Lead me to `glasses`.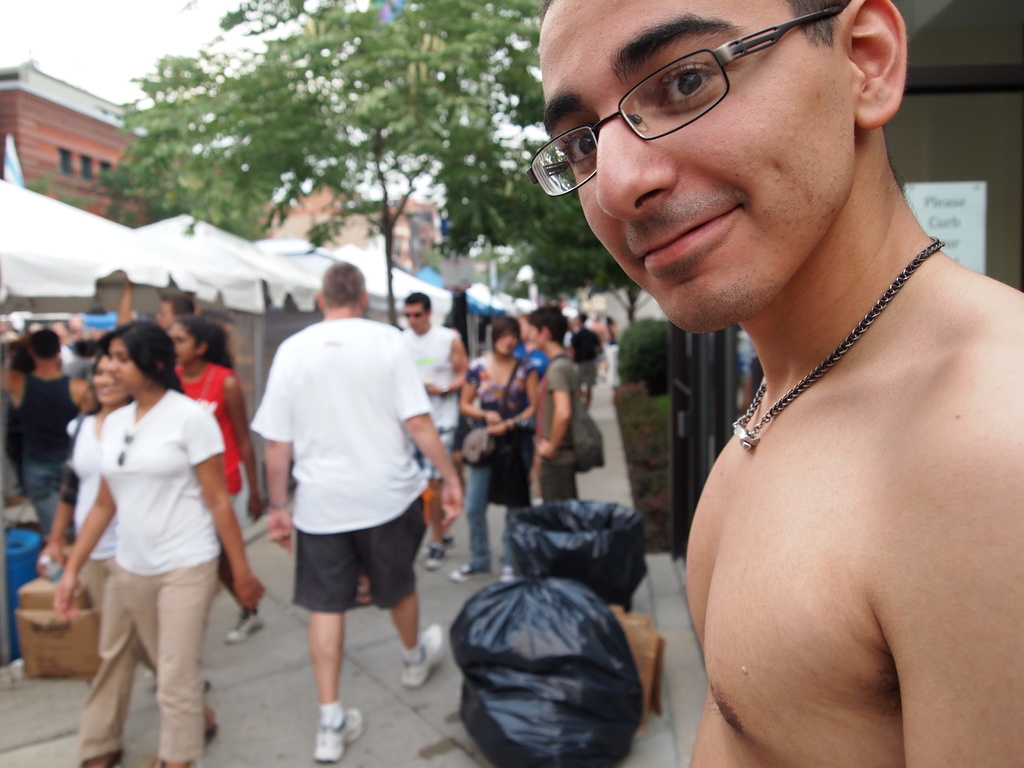
Lead to x1=526, y1=6, x2=840, y2=193.
